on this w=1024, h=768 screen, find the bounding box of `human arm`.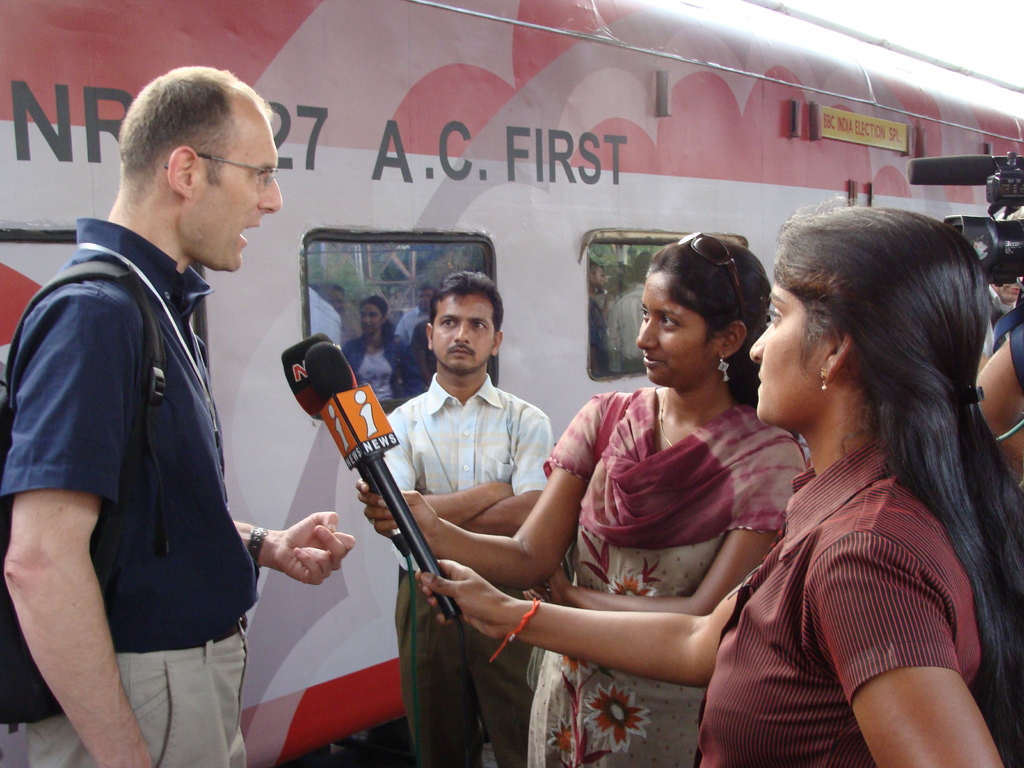
Bounding box: l=832, t=509, r=1012, b=767.
